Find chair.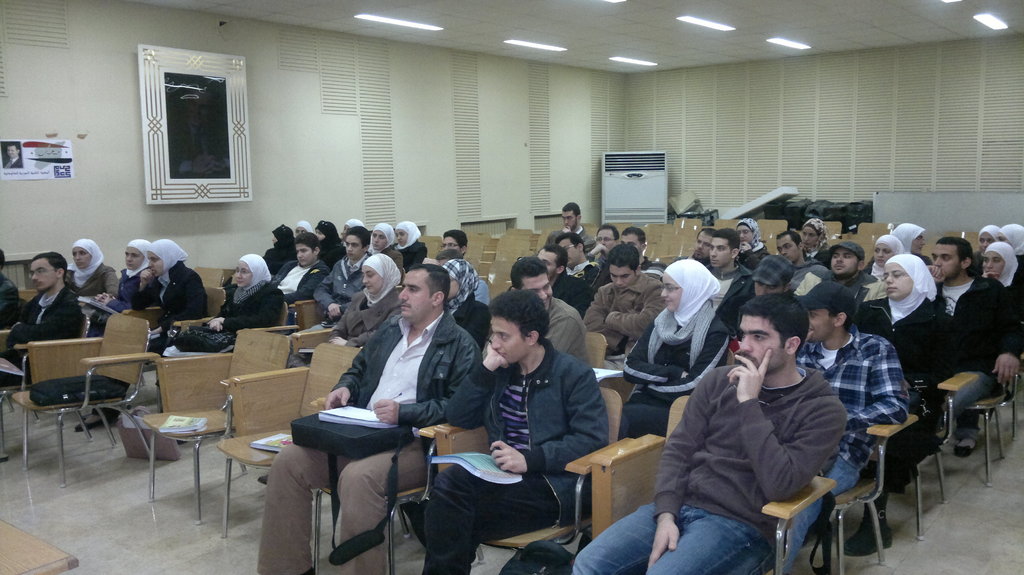
(910, 363, 984, 548).
